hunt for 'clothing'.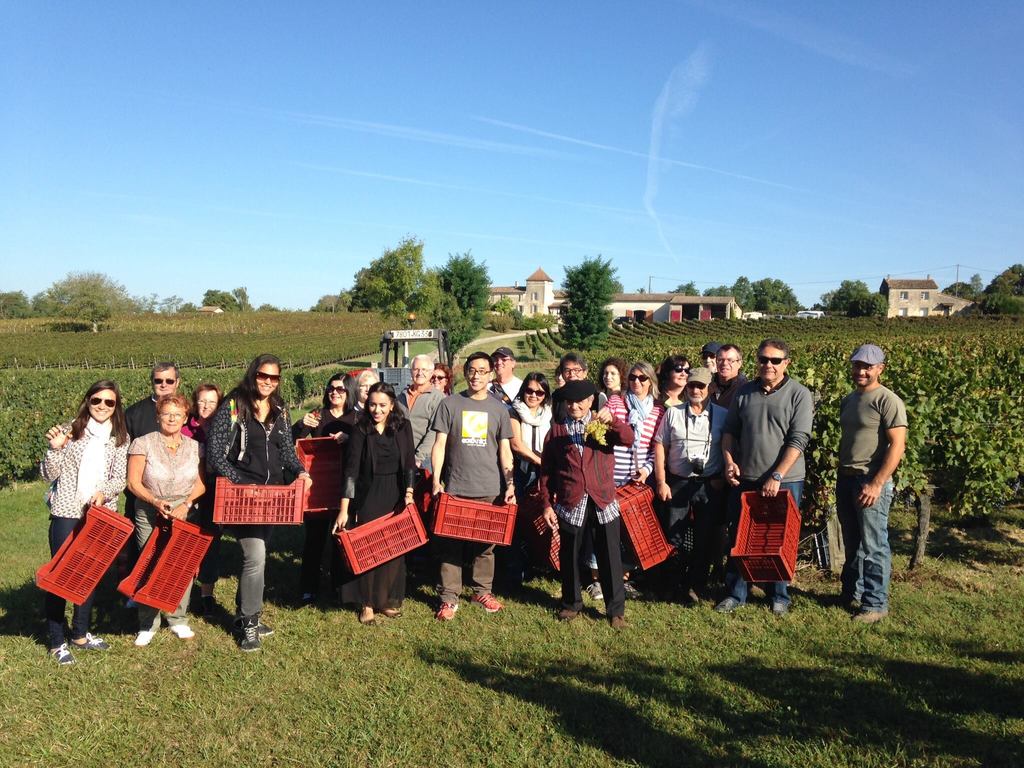
Hunted down at detection(558, 514, 620, 613).
